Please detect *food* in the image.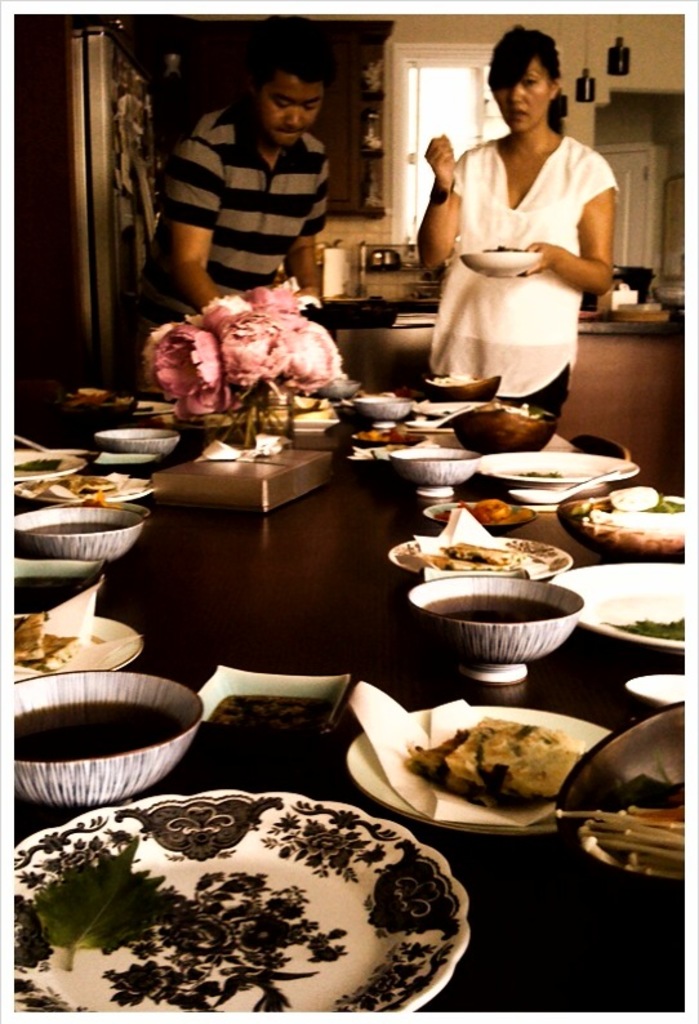
left=431, top=495, right=529, bottom=526.
